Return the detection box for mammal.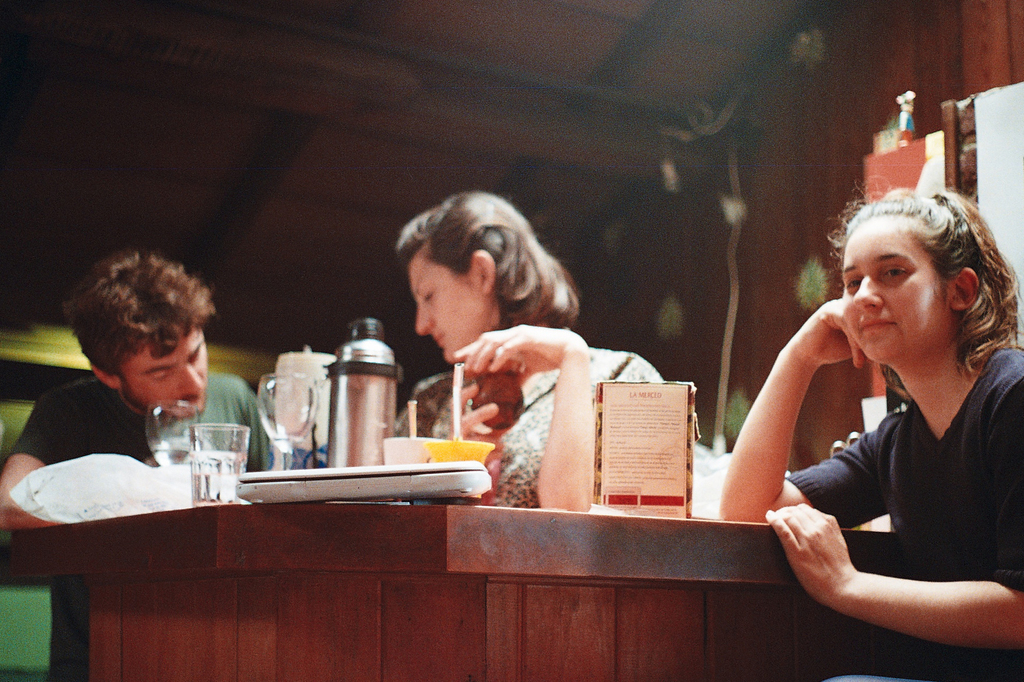
[0, 241, 320, 523].
